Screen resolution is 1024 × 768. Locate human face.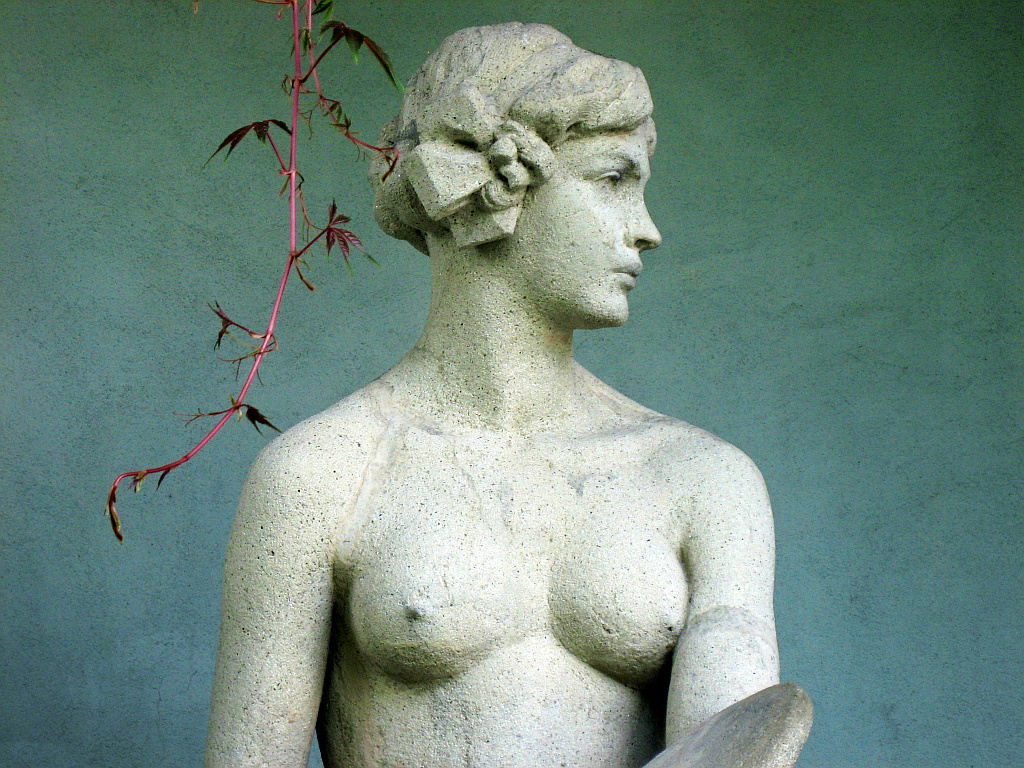
select_region(510, 130, 664, 324).
